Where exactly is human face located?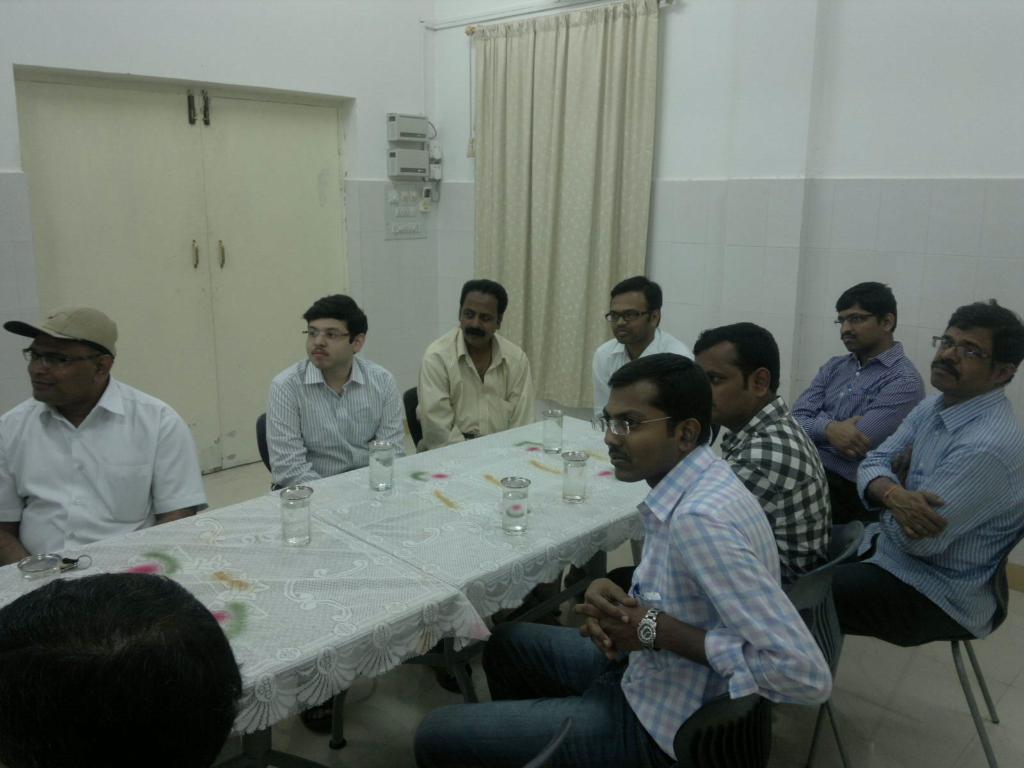
Its bounding box is [left=694, top=351, right=752, bottom=424].
